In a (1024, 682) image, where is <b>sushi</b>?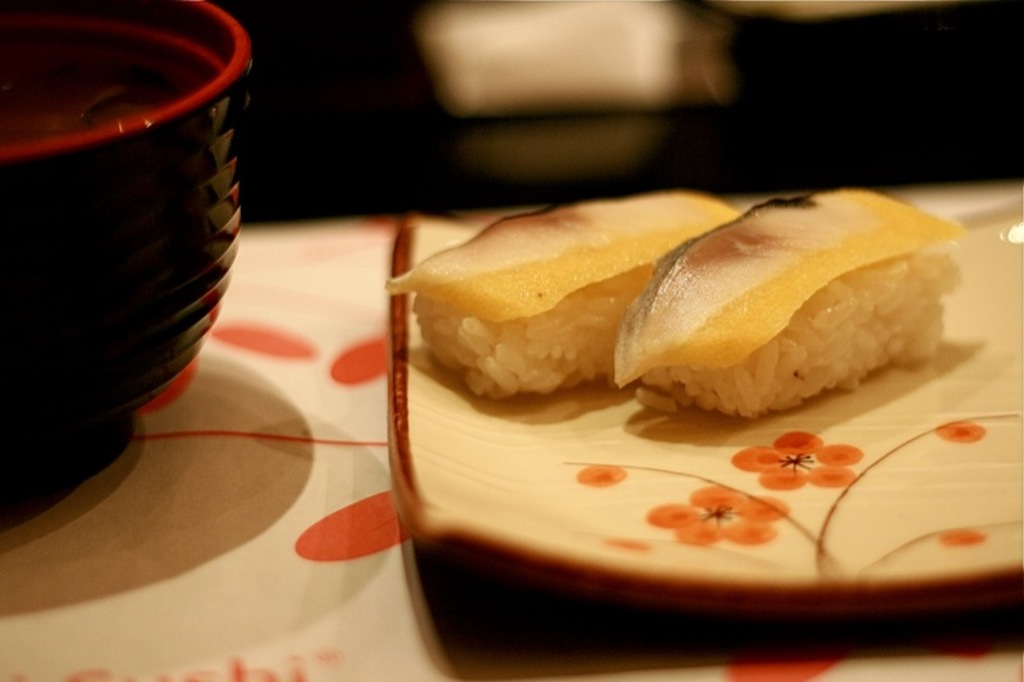
[381,188,741,402].
